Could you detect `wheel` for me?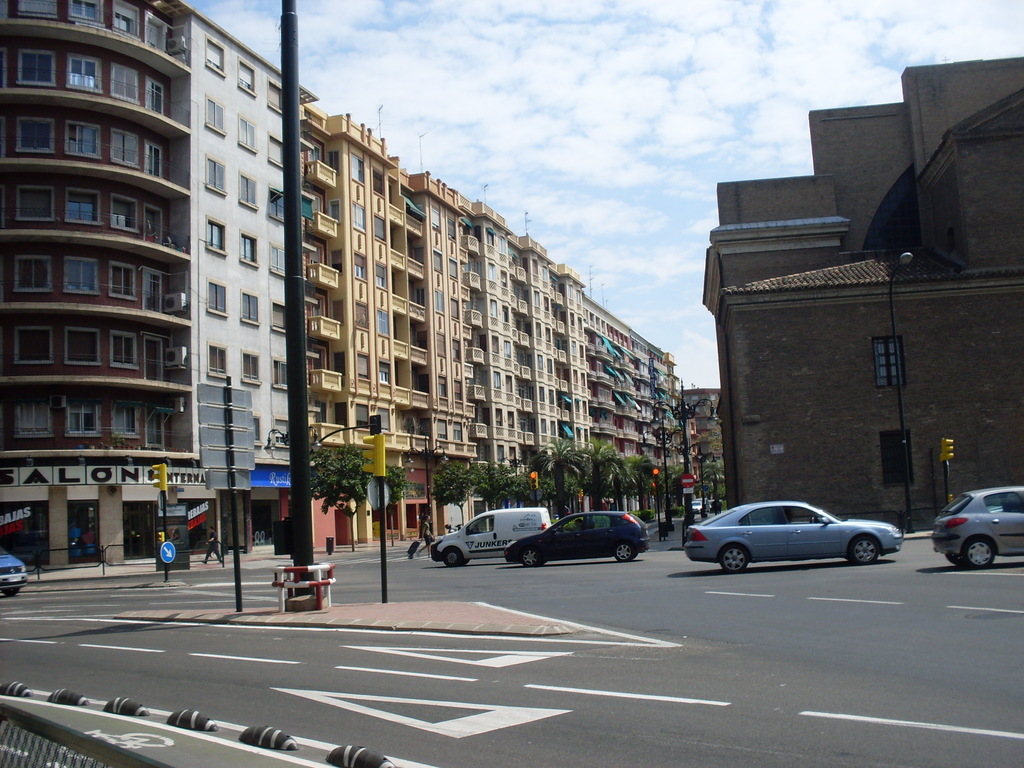
Detection result: 717/541/749/573.
